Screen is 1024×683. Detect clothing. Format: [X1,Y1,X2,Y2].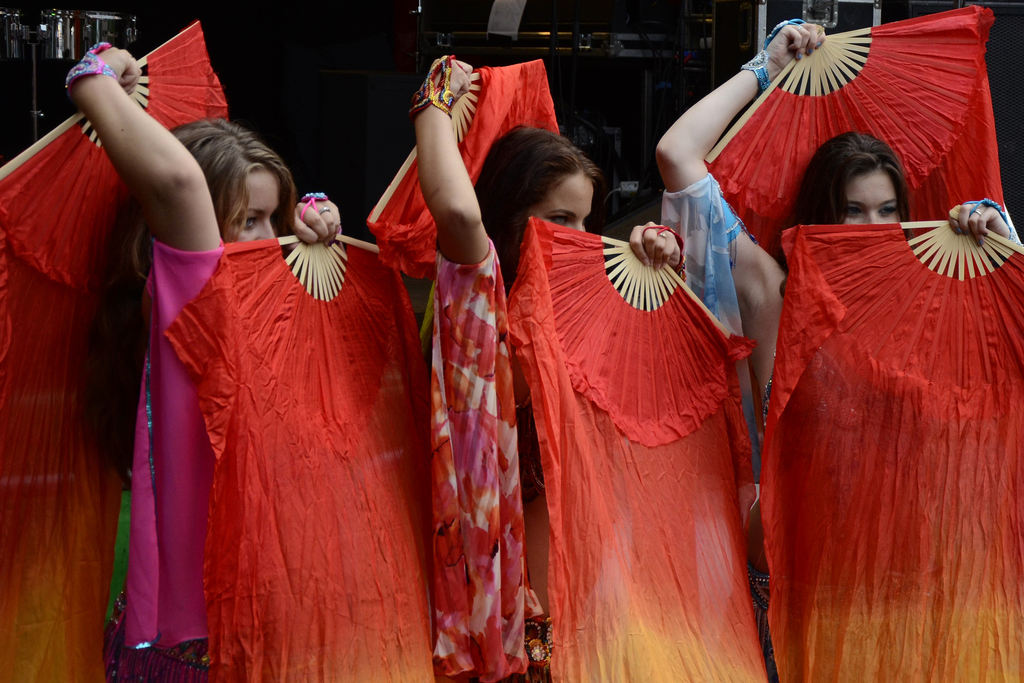
[427,250,546,682].
